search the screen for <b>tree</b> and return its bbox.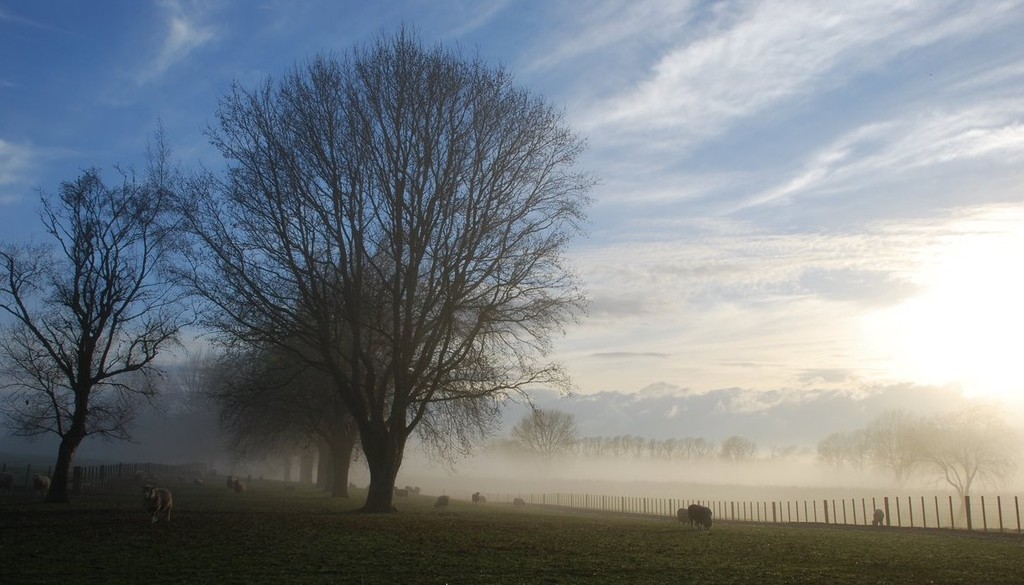
Found: region(222, 300, 374, 510).
